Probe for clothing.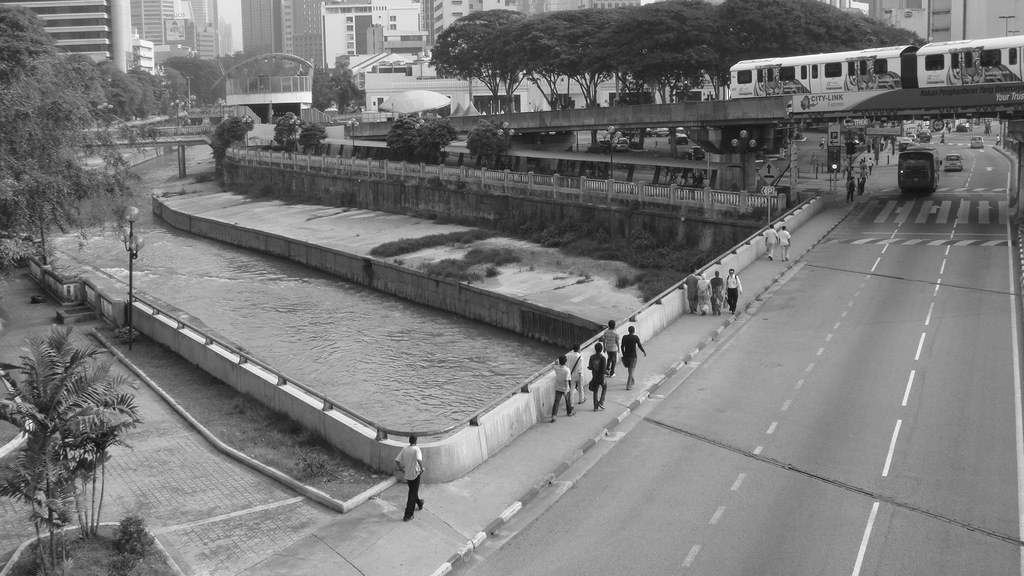
Probe result: (left=712, top=277, right=727, bottom=314).
